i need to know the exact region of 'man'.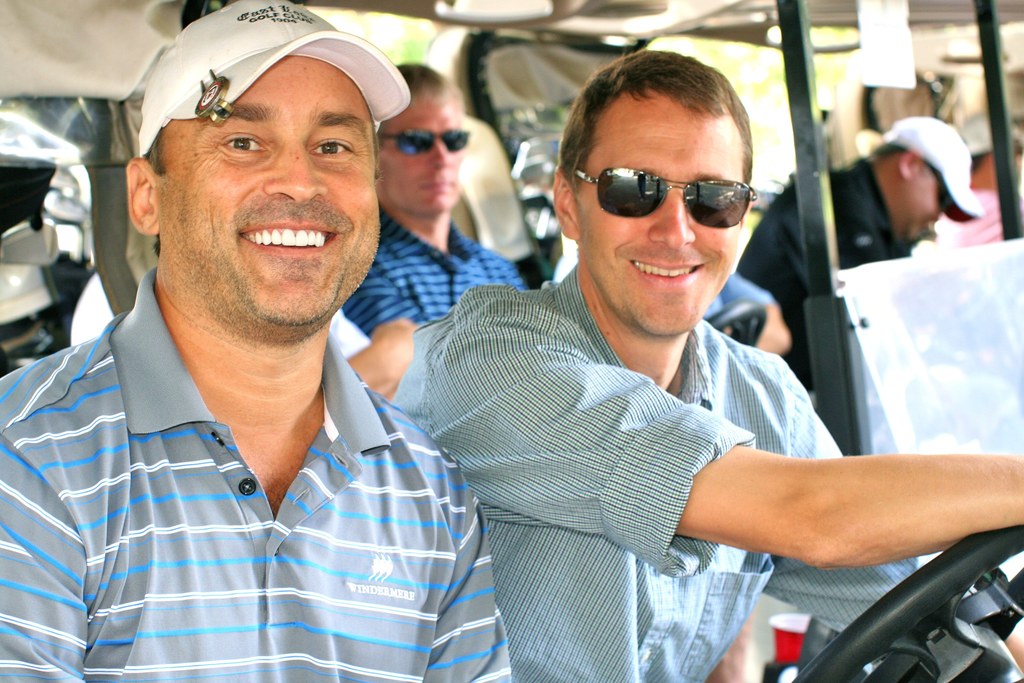
Region: 343 63 518 410.
